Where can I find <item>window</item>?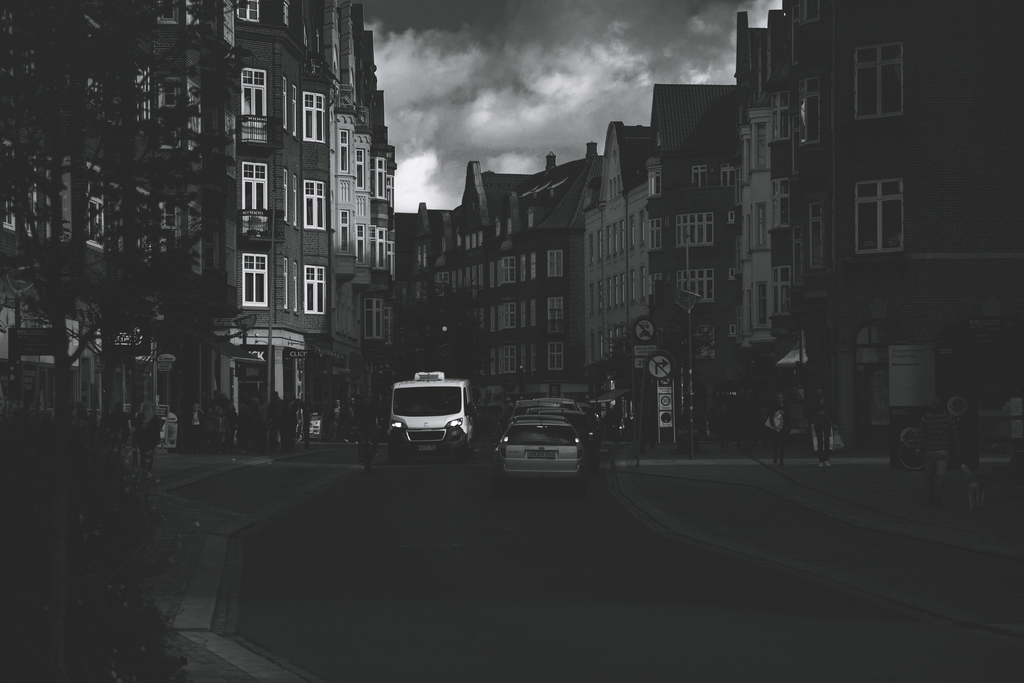
You can find it at [771,89,793,140].
